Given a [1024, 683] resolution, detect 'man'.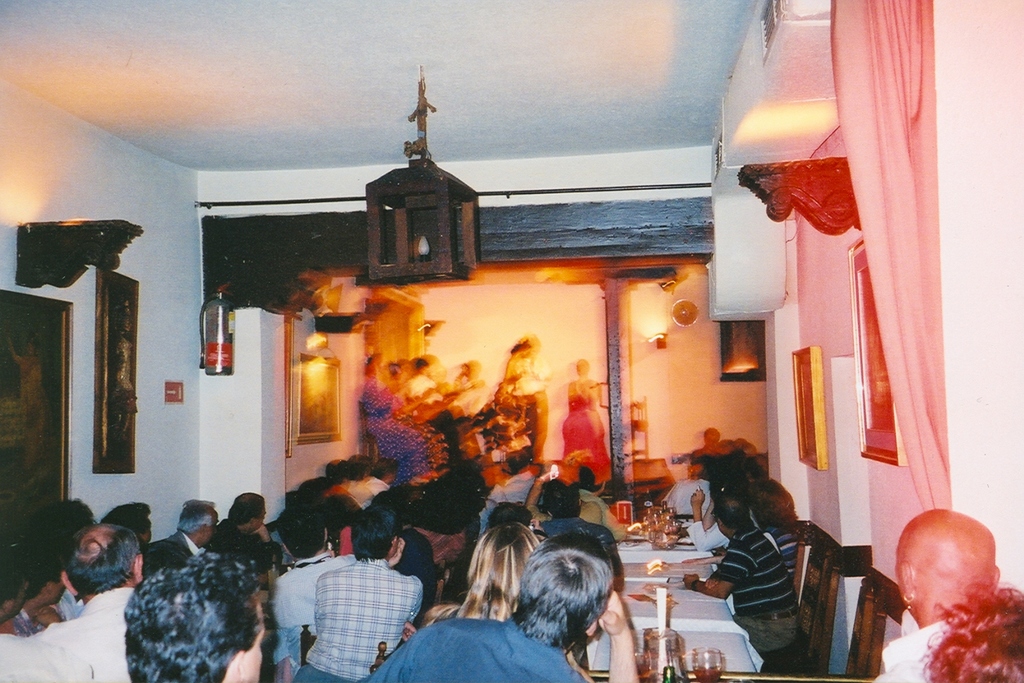
x1=684, y1=466, x2=762, y2=547.
